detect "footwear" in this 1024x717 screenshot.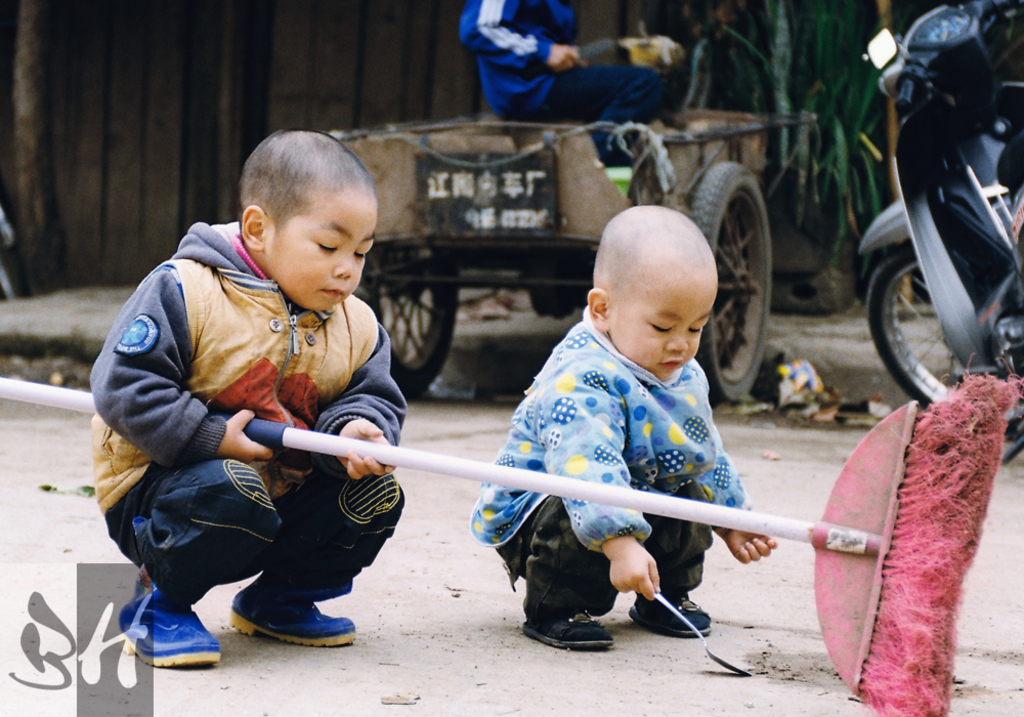
Detection: bbox(225, 578, 358, 648).
